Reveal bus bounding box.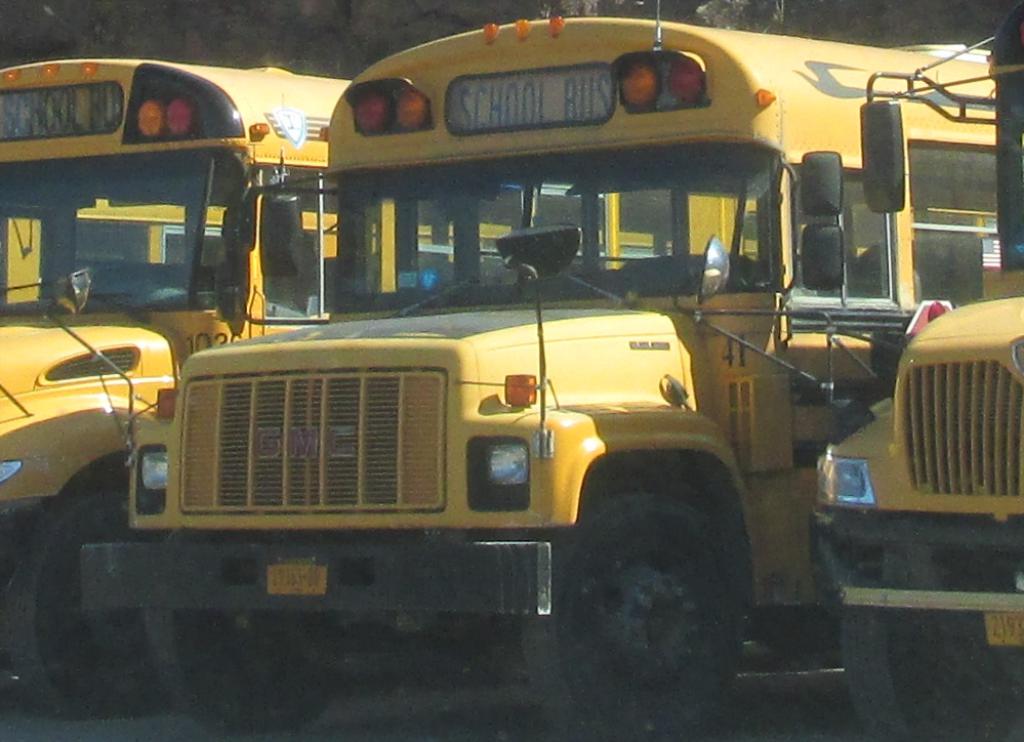
Revealed: 667/0/1023/741.
